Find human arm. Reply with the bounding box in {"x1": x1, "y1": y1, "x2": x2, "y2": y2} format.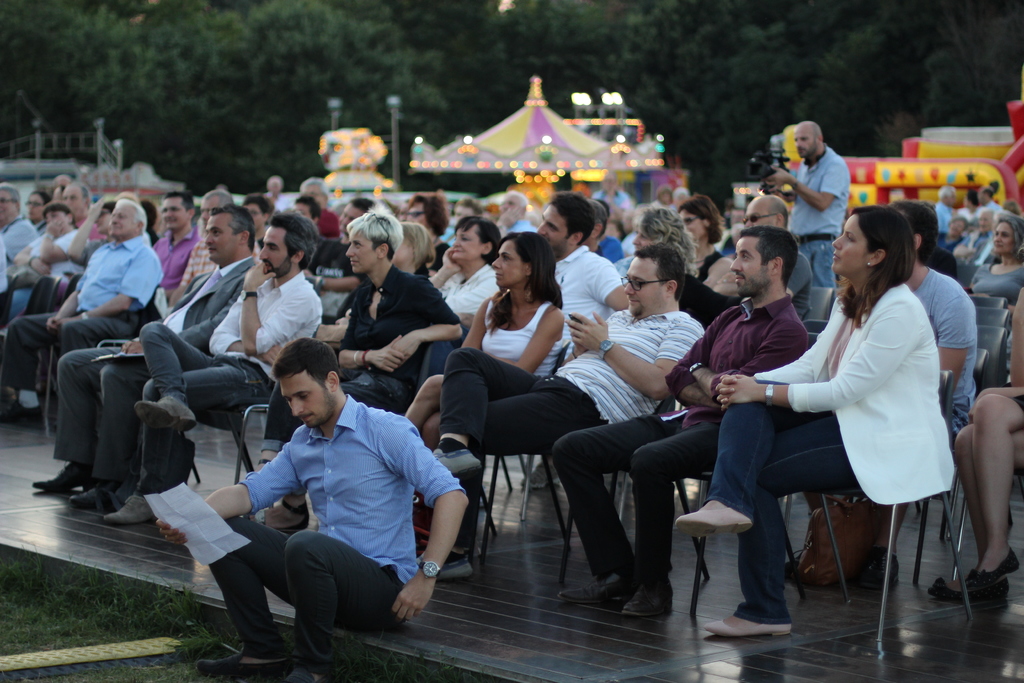
{"x1": 725, "y1": 304, "x2": 911, "y2": 415}.
